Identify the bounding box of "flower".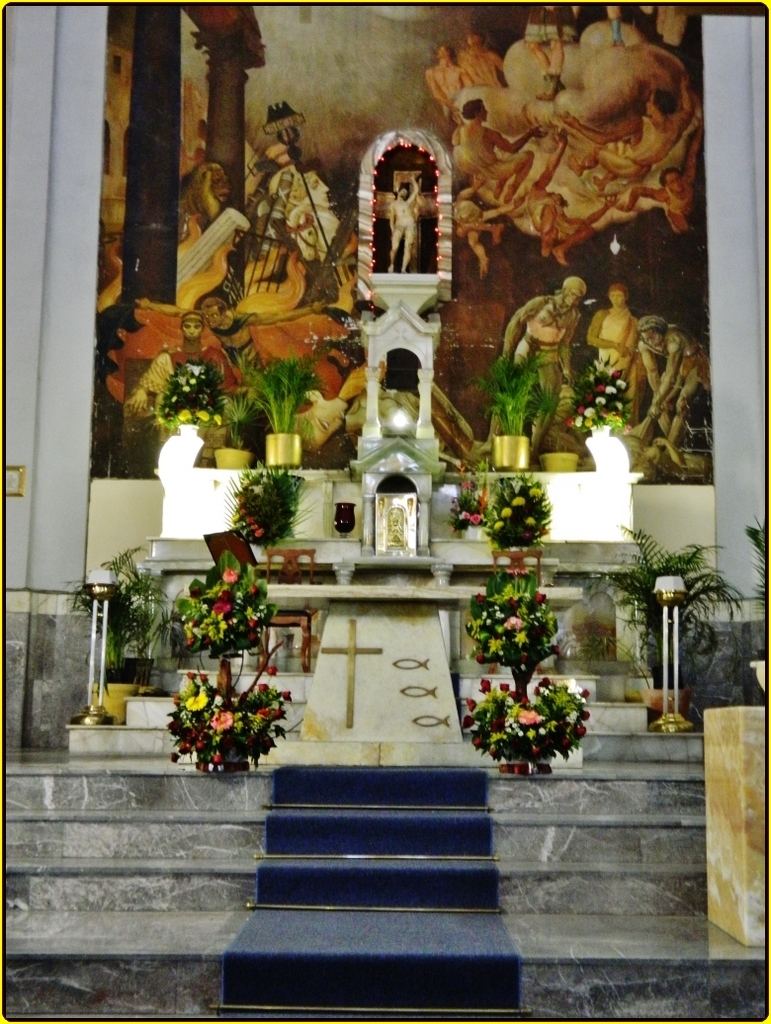
detection(171, 753, 178, 760).
